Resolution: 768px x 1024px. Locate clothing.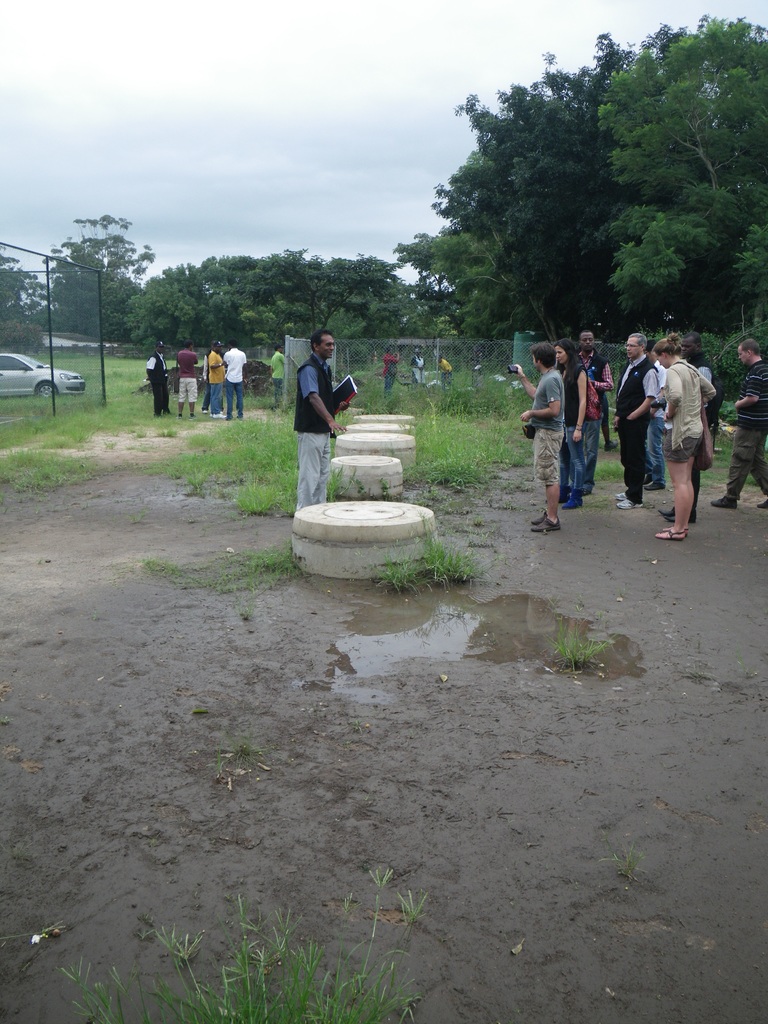
567:368:577:482.
